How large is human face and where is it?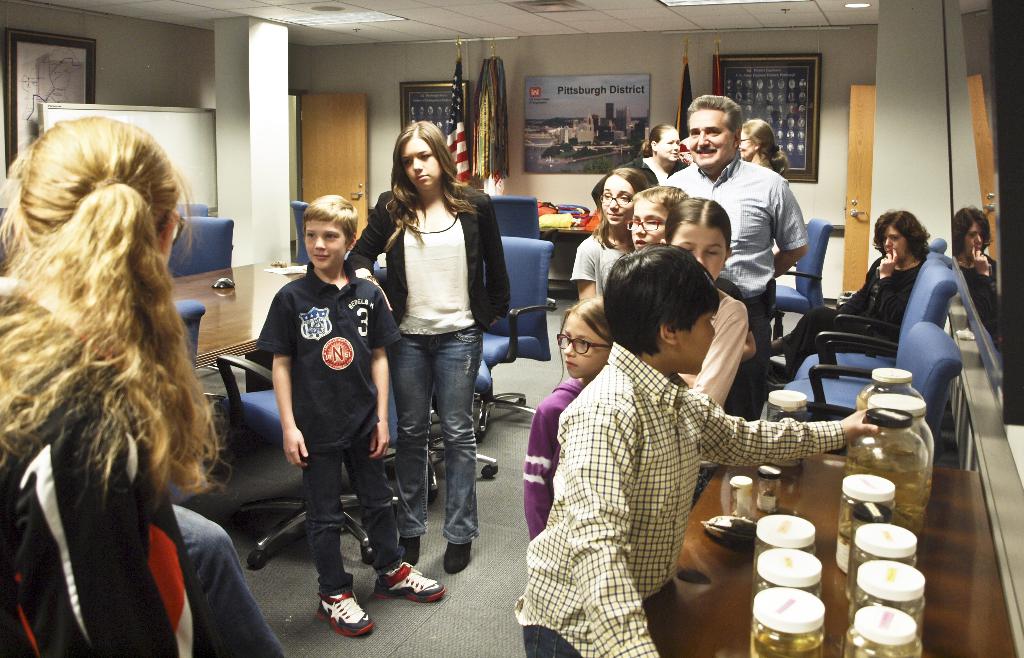
Bounding box: [x1=668, y1=216, x2=726, y2=284].
